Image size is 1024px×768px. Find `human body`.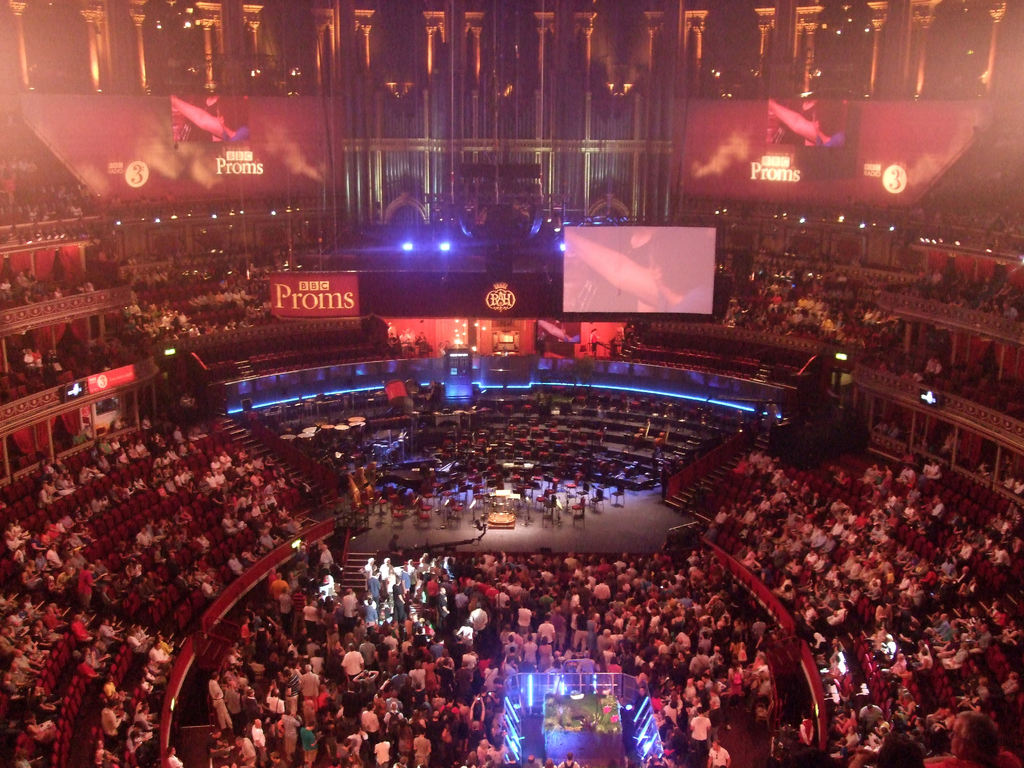
878 561 890 578.
